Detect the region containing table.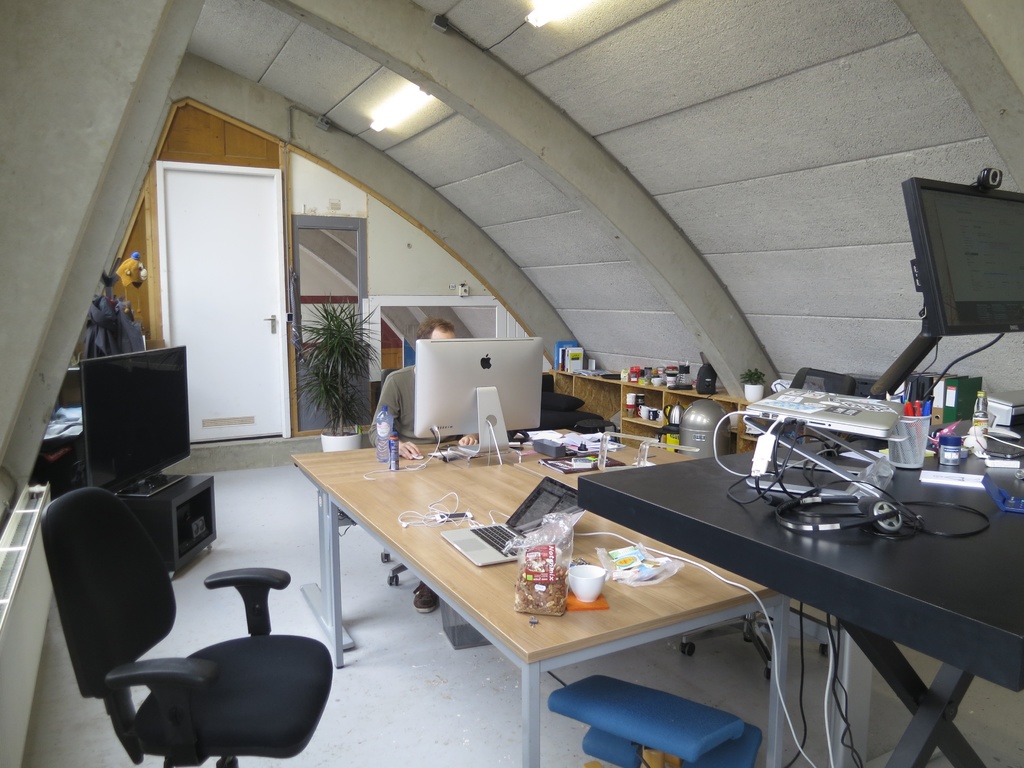
[left=302, top=434, right=805, bottom=747].
